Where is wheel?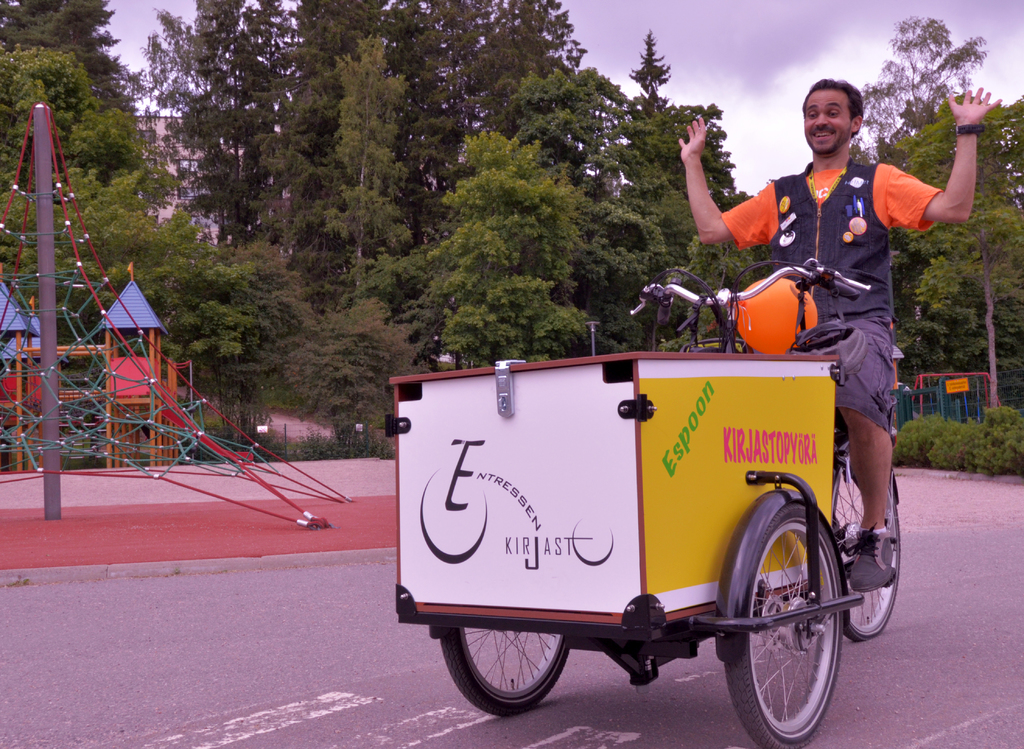
region(439, 624, 572, 718).
